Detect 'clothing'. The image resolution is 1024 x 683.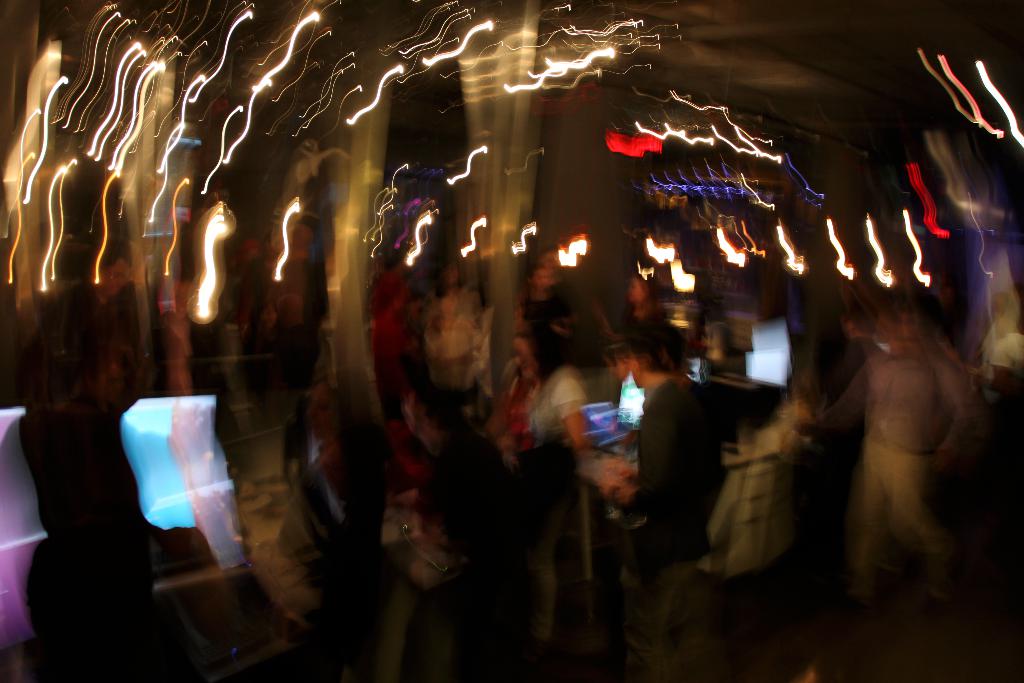
x1=817 y1=297 x2=983 y2=602.
